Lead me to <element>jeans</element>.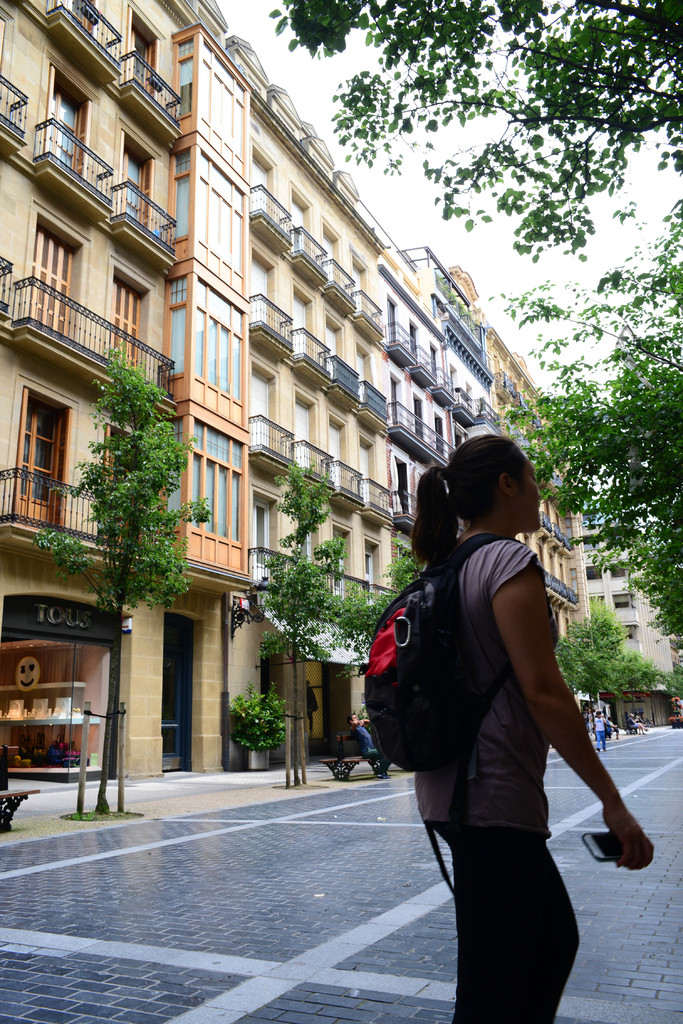
Lead to bbox=[593, 729, 606, 753].
